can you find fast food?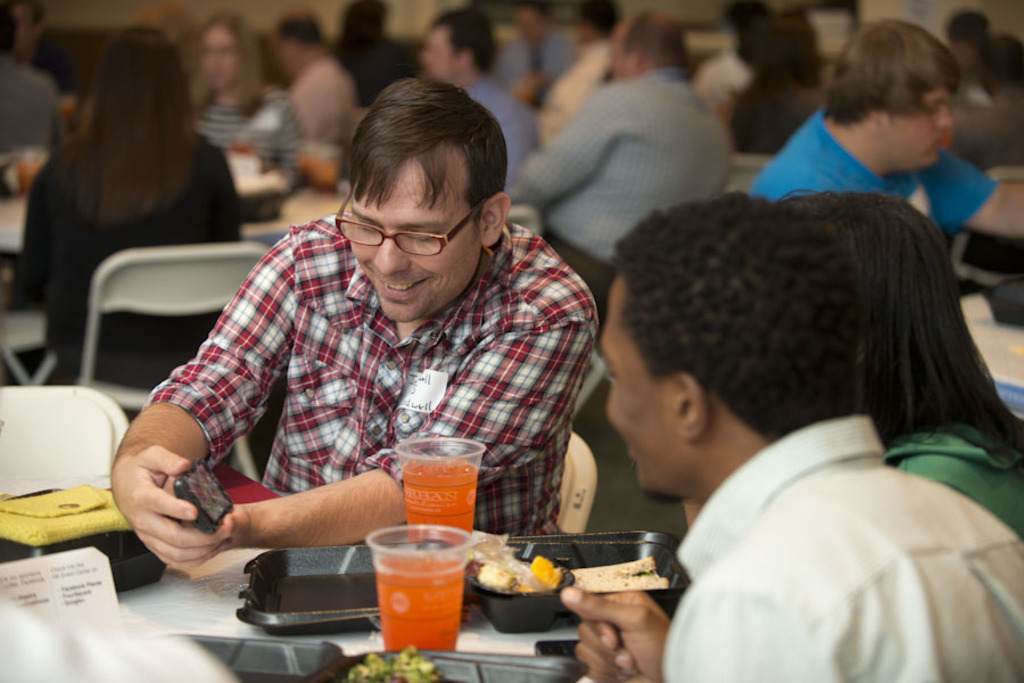
Yes, bounding box: box=[464, 537, 586, 606].
